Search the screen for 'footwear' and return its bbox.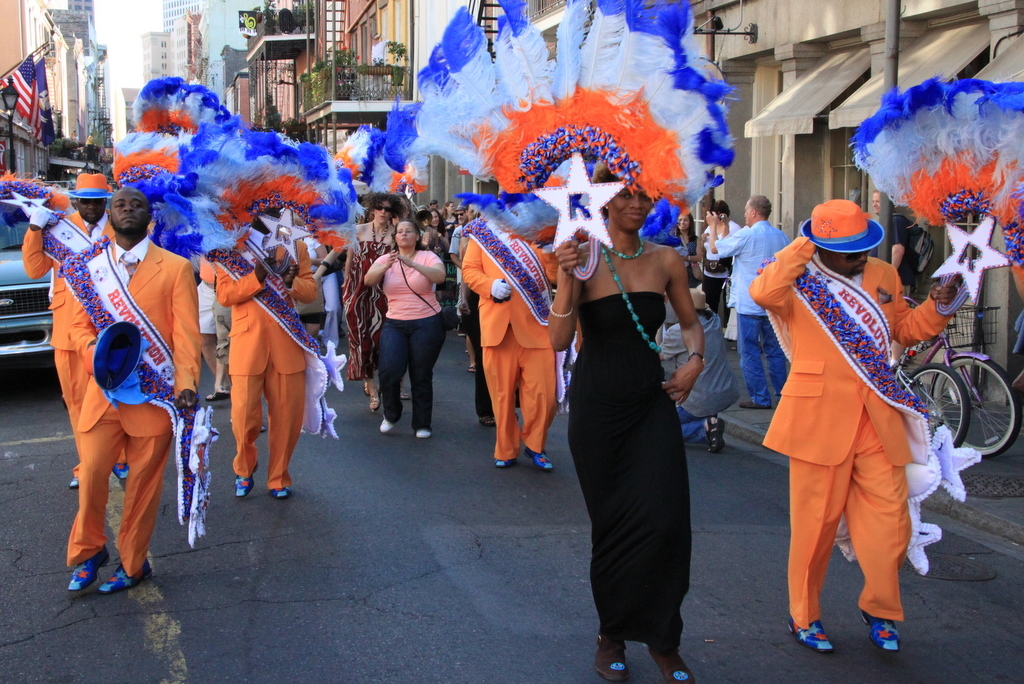
Found: <region>494, 453, 518, 471</region>.
